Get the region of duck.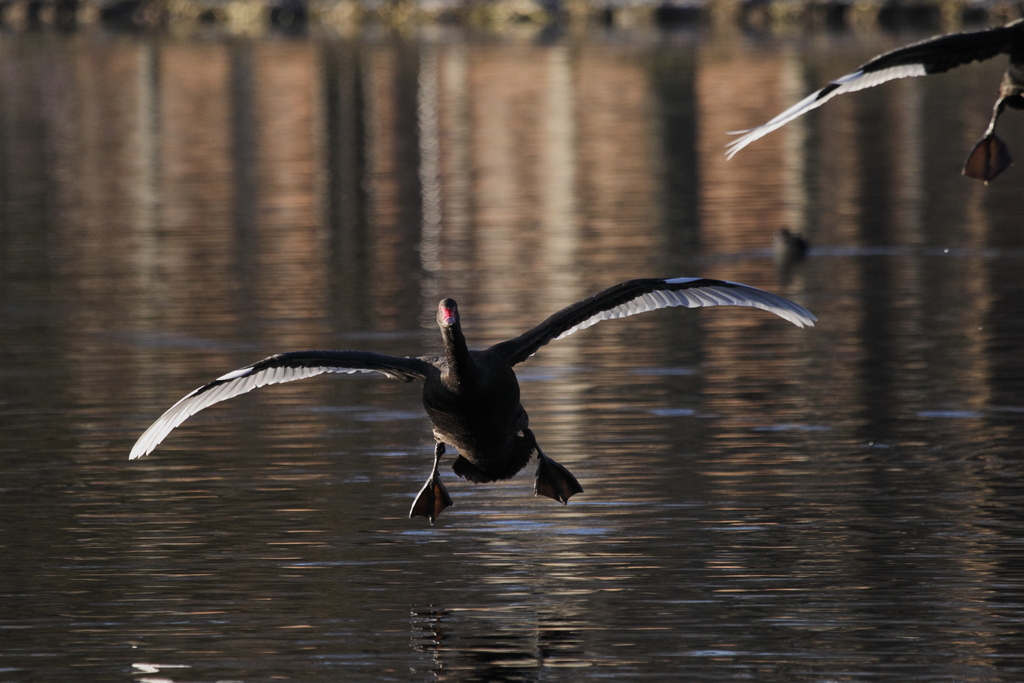
[left=727, top=8, right=1023, bottom=185].
